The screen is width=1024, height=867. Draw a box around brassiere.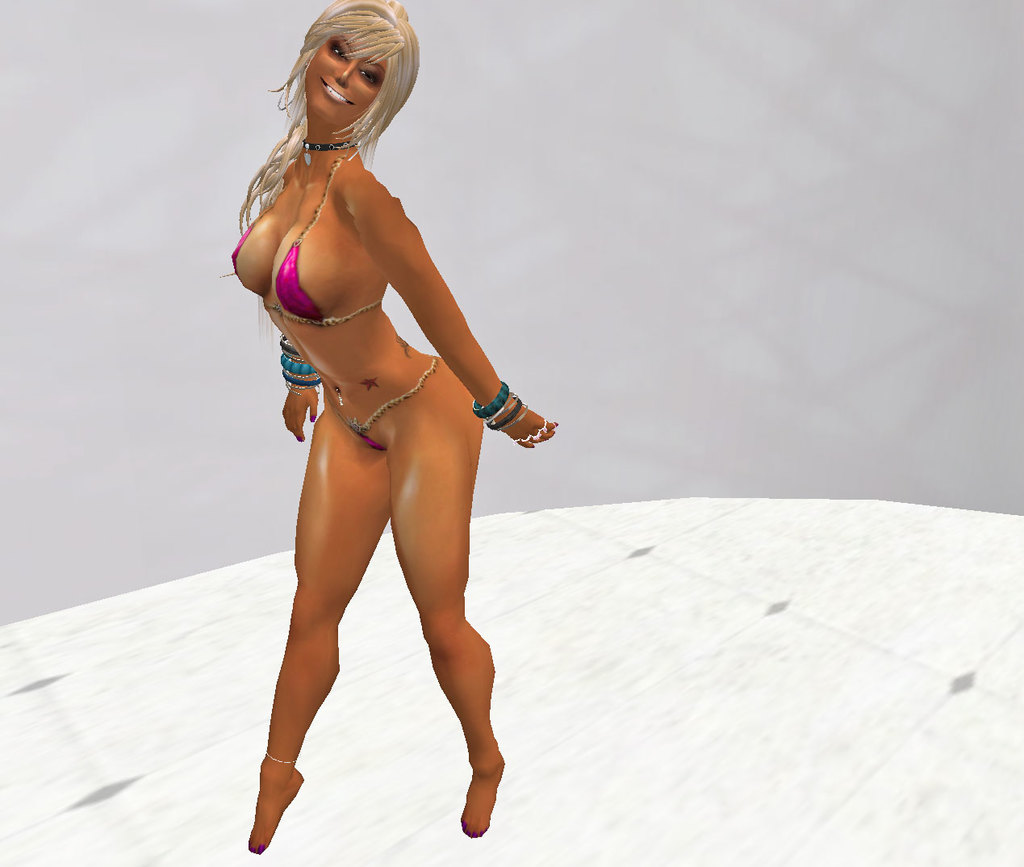
230/145/380/328.
